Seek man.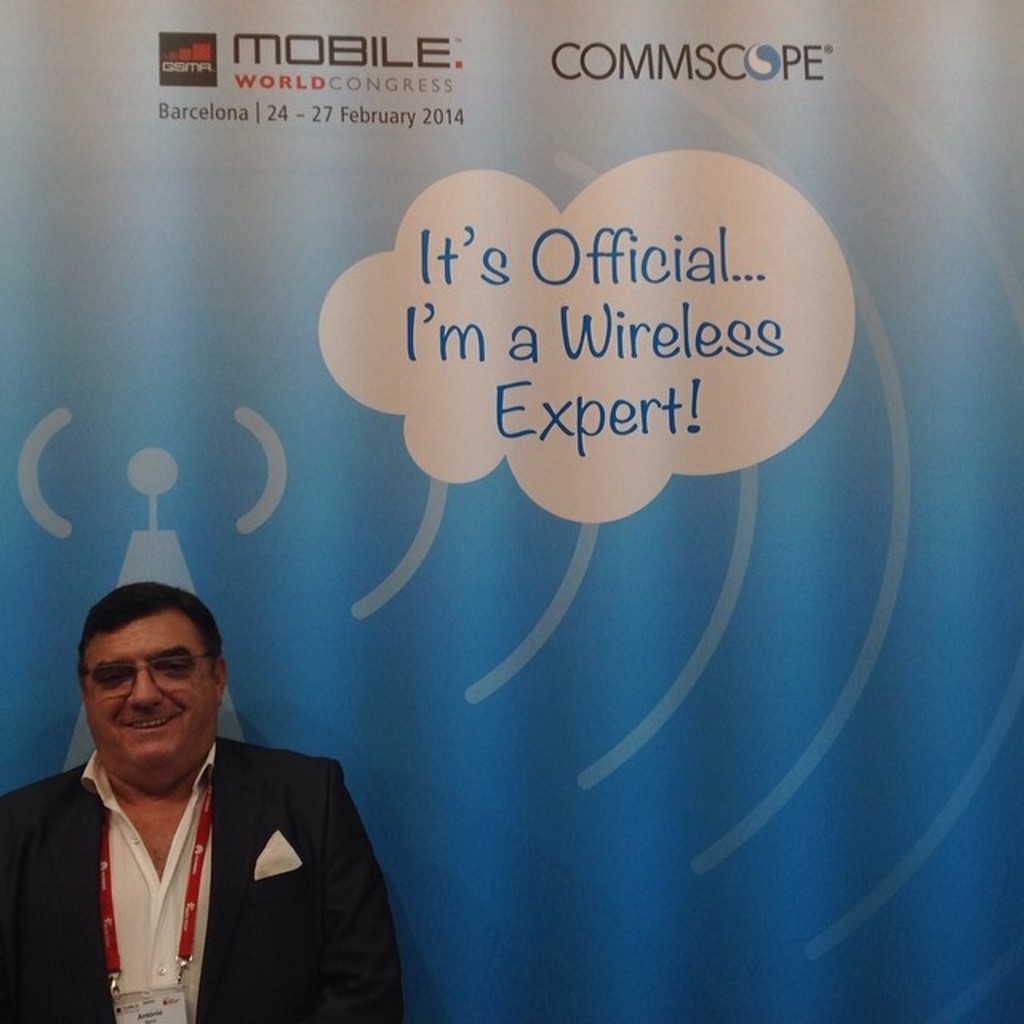
bbox(19, 592, 398, 1021).
